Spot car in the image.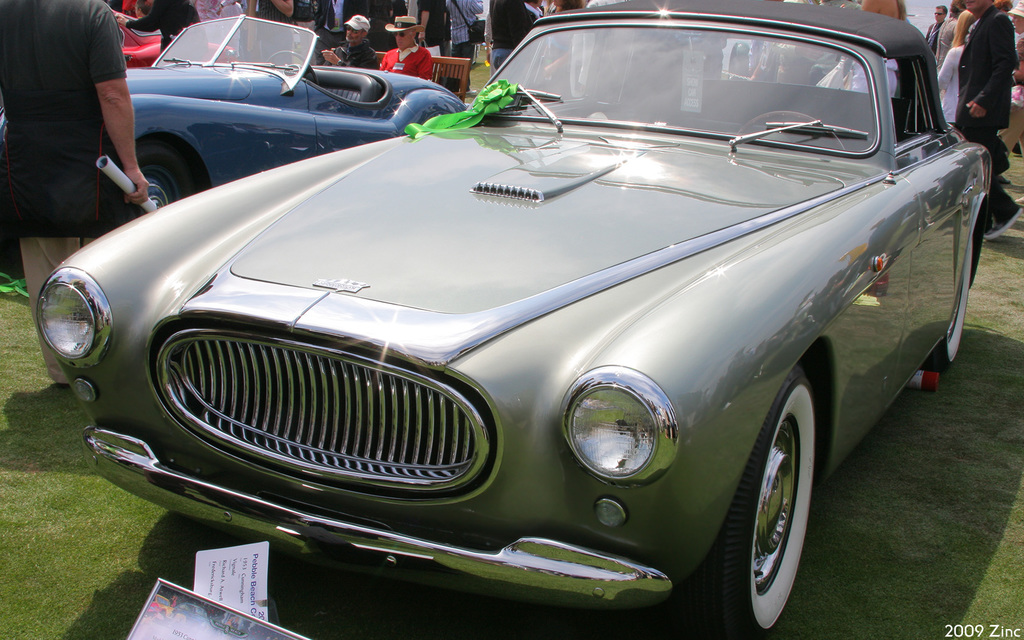
car found at box(127, 13, 463, 218).
